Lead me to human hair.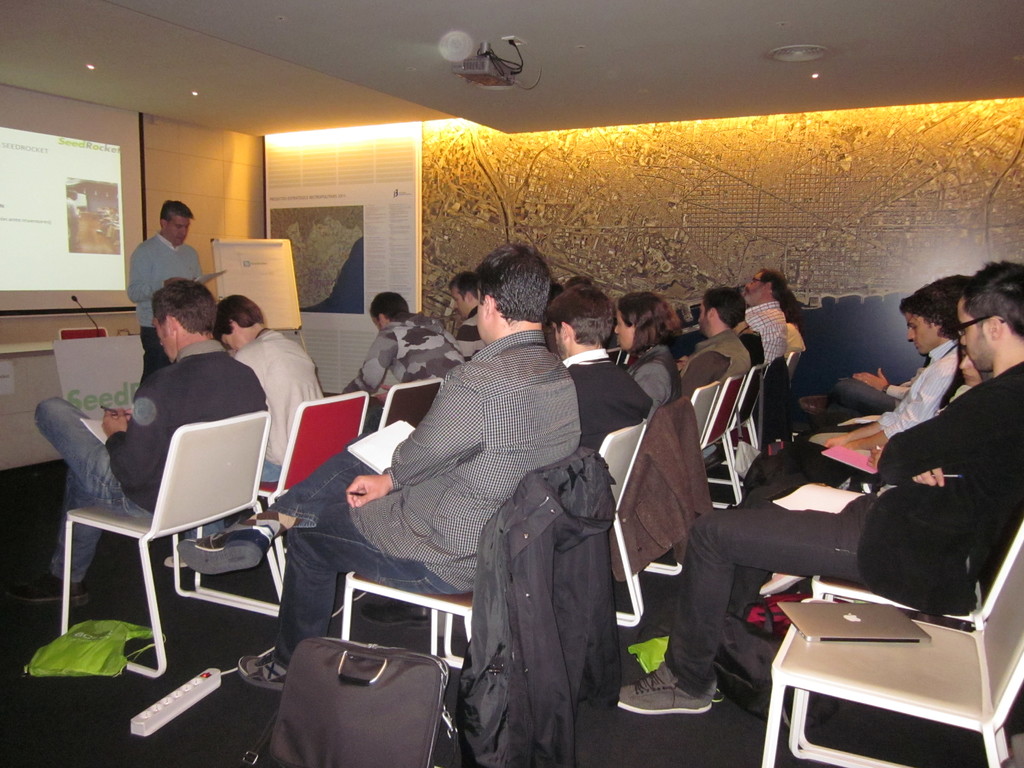
Lead to 471/242/553/329.
